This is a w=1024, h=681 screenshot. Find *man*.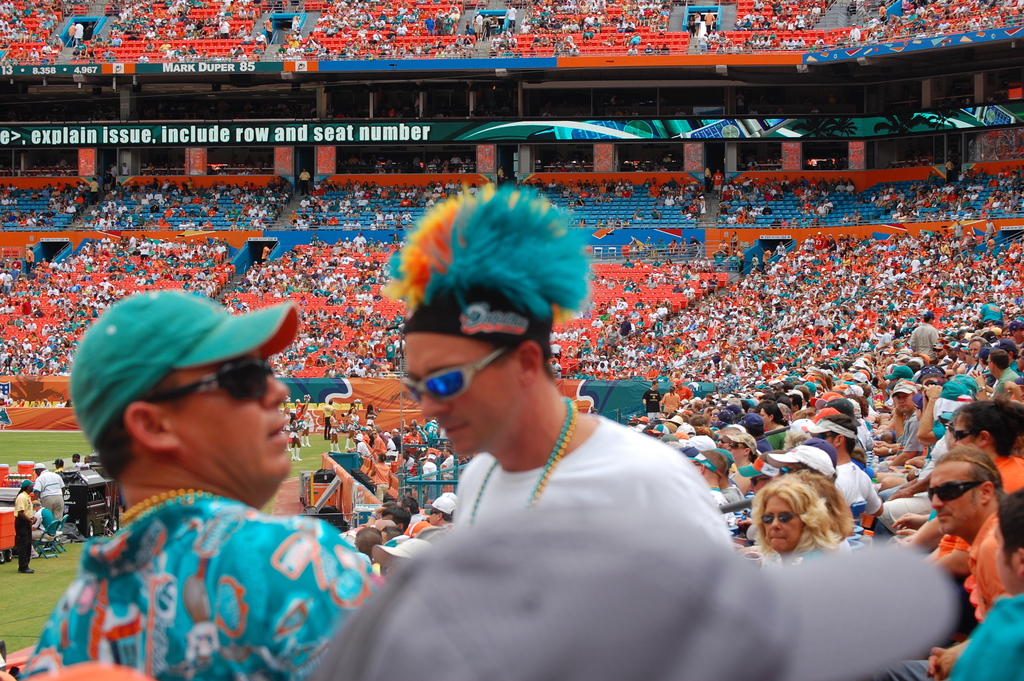
Bounding box: bbox(829, 31, 838, 45).
